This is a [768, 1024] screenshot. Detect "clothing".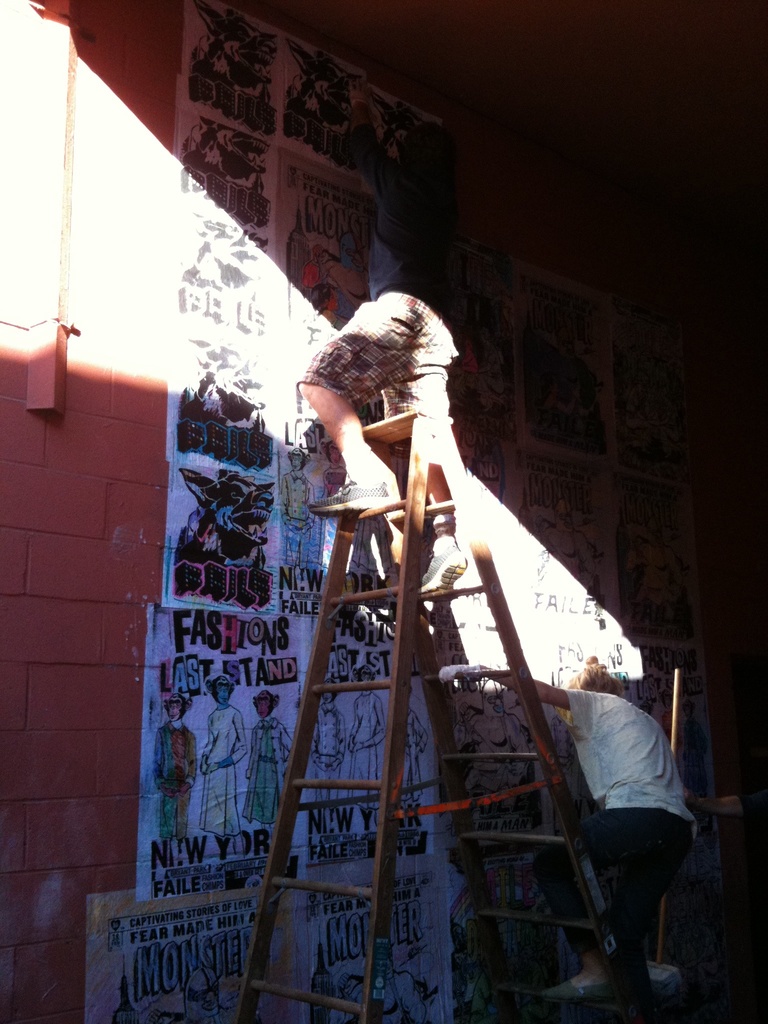
[345,91,461,291].
